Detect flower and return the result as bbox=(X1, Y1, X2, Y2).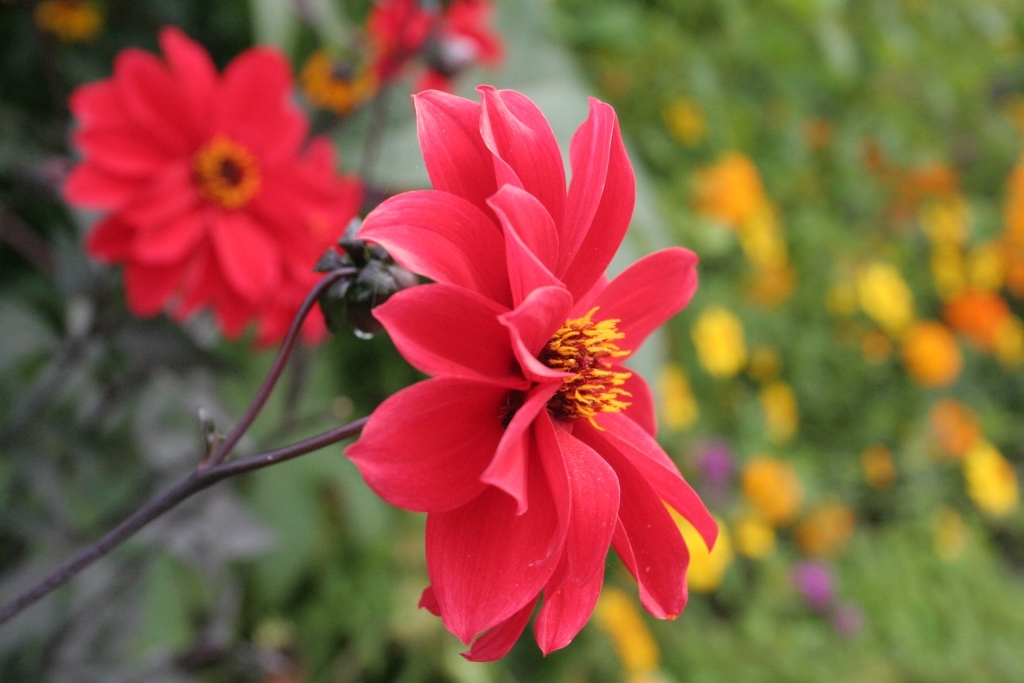
bbox=(54, 22, 367, 352).
